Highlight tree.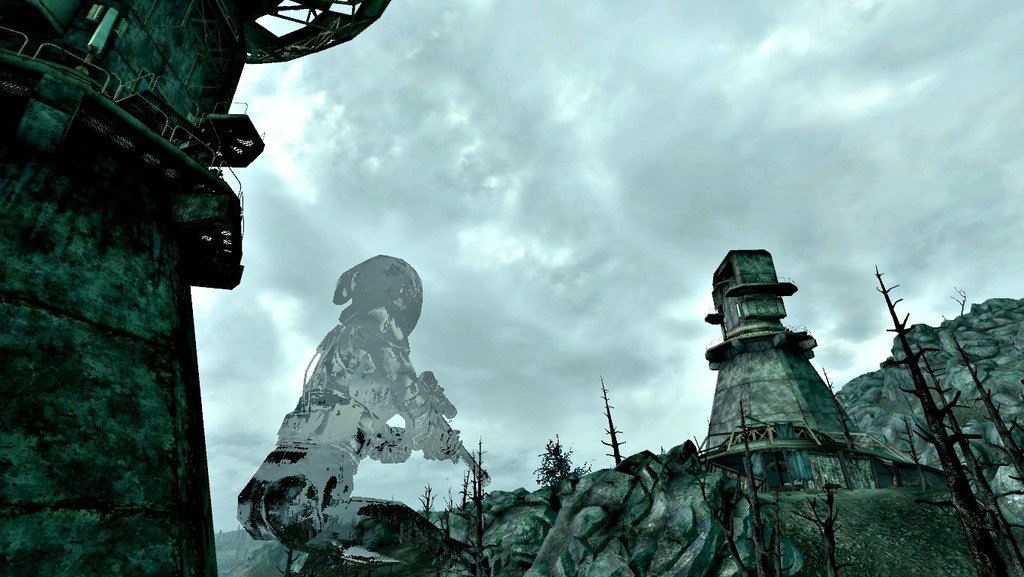
Highlighted region: pyautogui.locateOnScreen(450, 470, 468, 533).
